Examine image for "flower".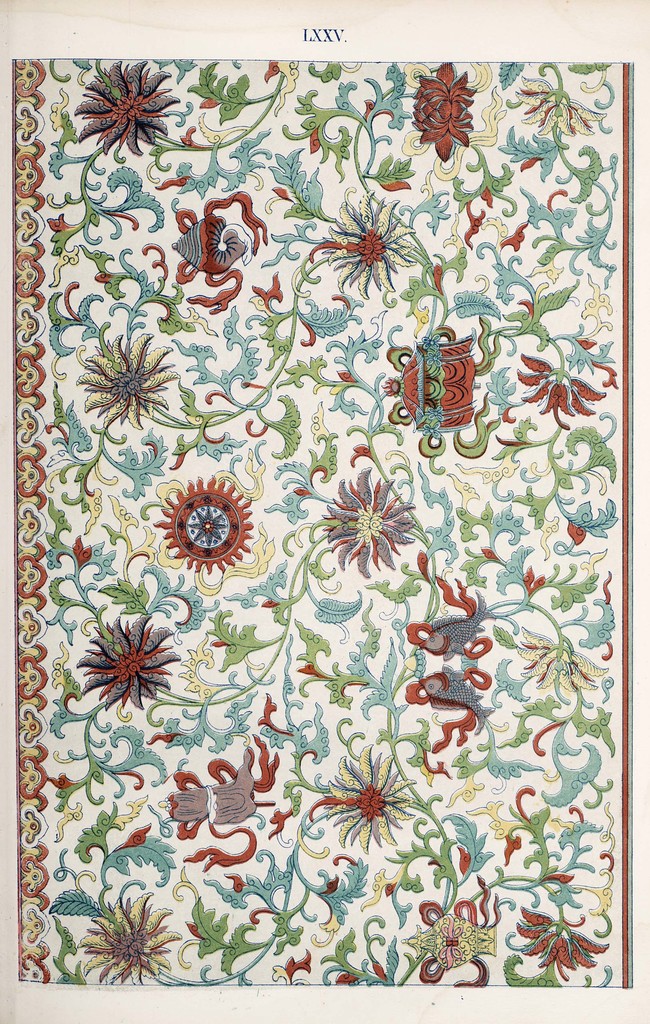
Examination result: [67, 888, 179, 988].
